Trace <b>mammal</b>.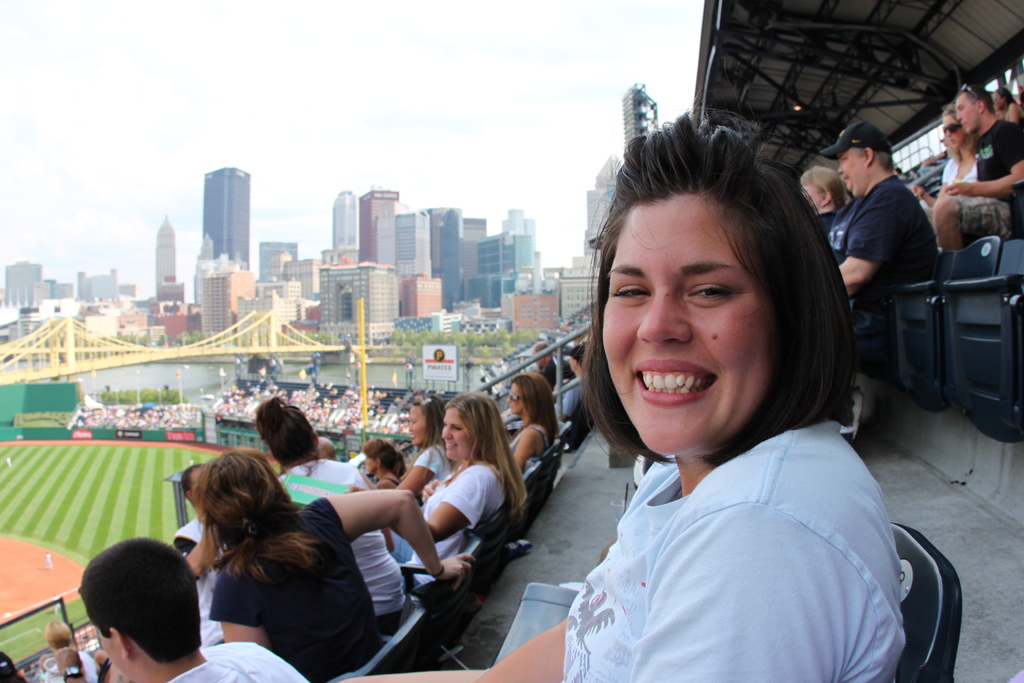
Traced to detection(550, 340, 601, 432).
